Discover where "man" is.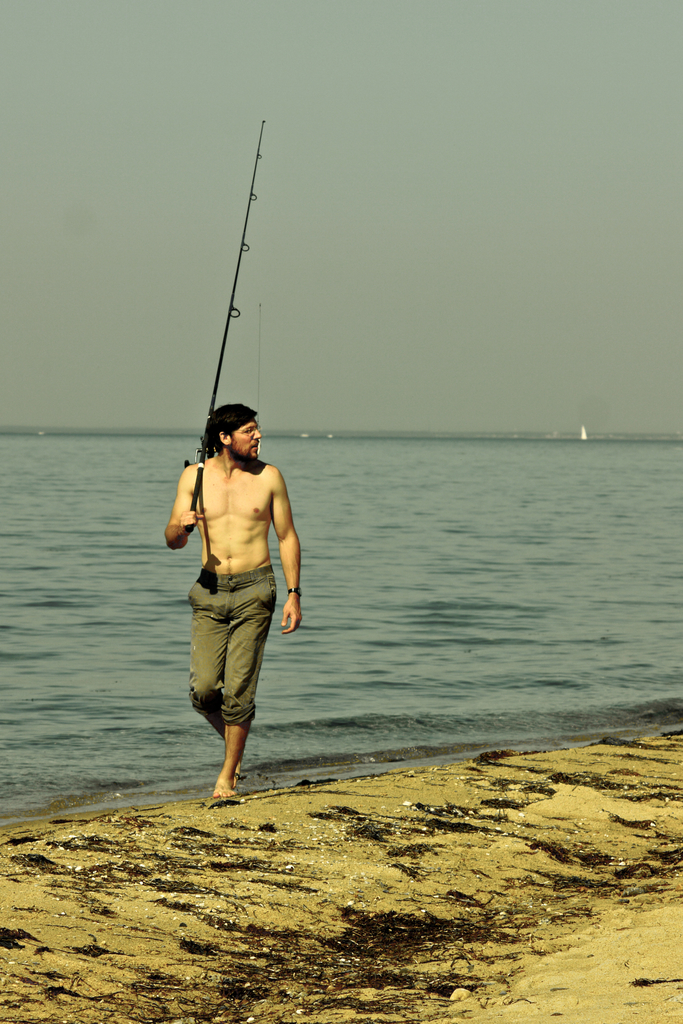
Discovered at {"x1": 163, "y1": 401, "x2": 306, "y2": 808}.
